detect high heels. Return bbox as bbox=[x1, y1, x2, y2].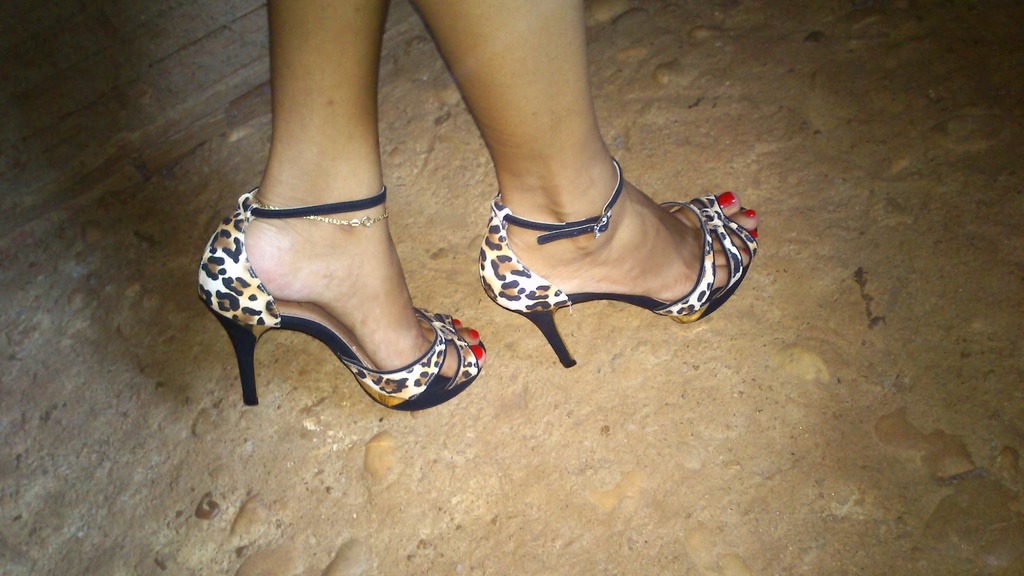
bbox=[195, 176, 488, 413].
